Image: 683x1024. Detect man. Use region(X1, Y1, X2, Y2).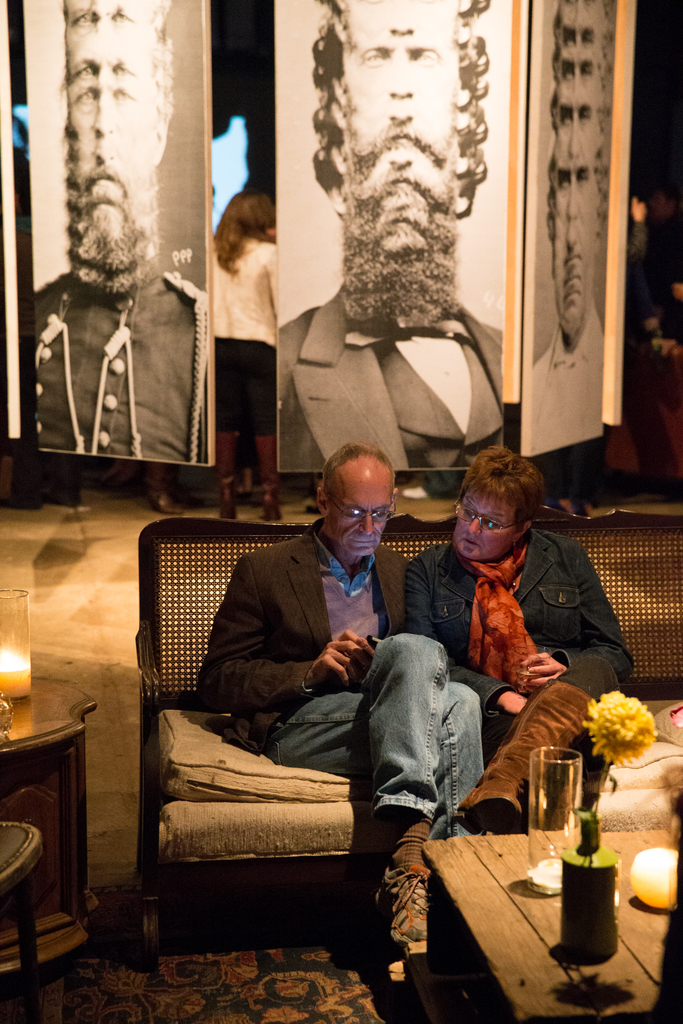
region(279, 0, 500, 470).
